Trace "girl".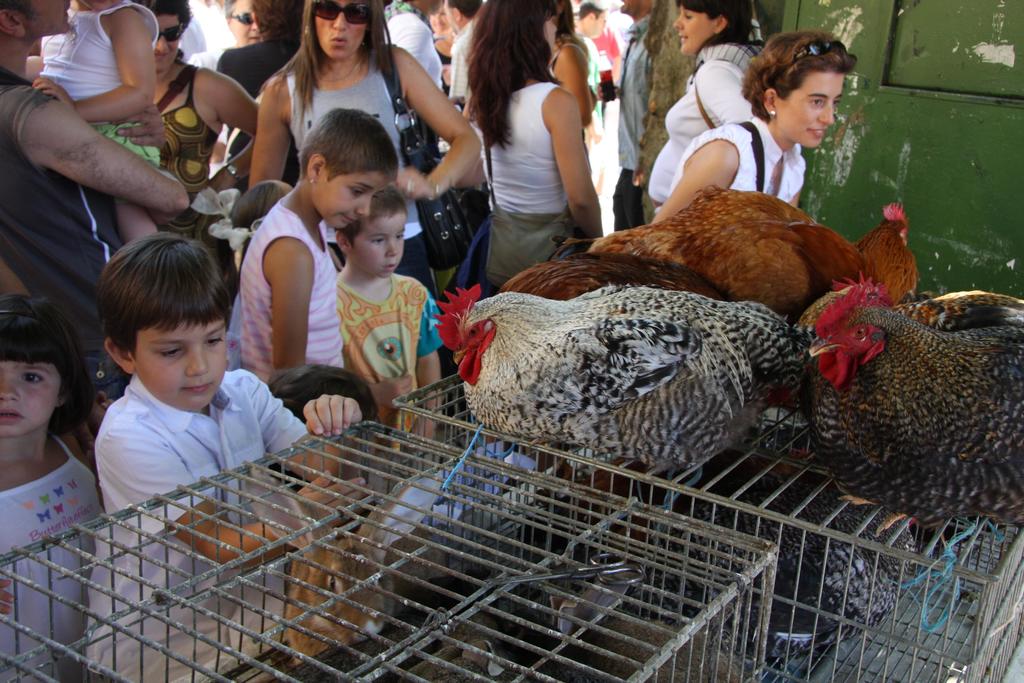
Traced to 190 177 292 275.
